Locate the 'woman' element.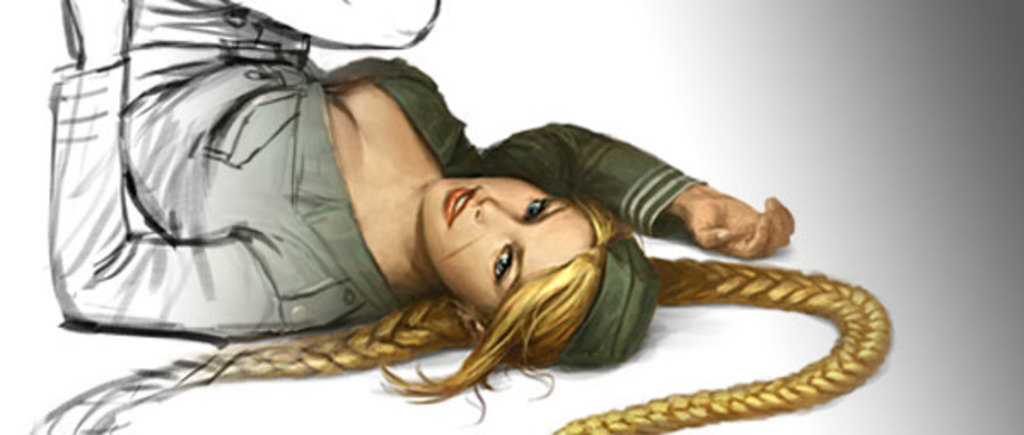
Element bbox: (29,0,893,433).
